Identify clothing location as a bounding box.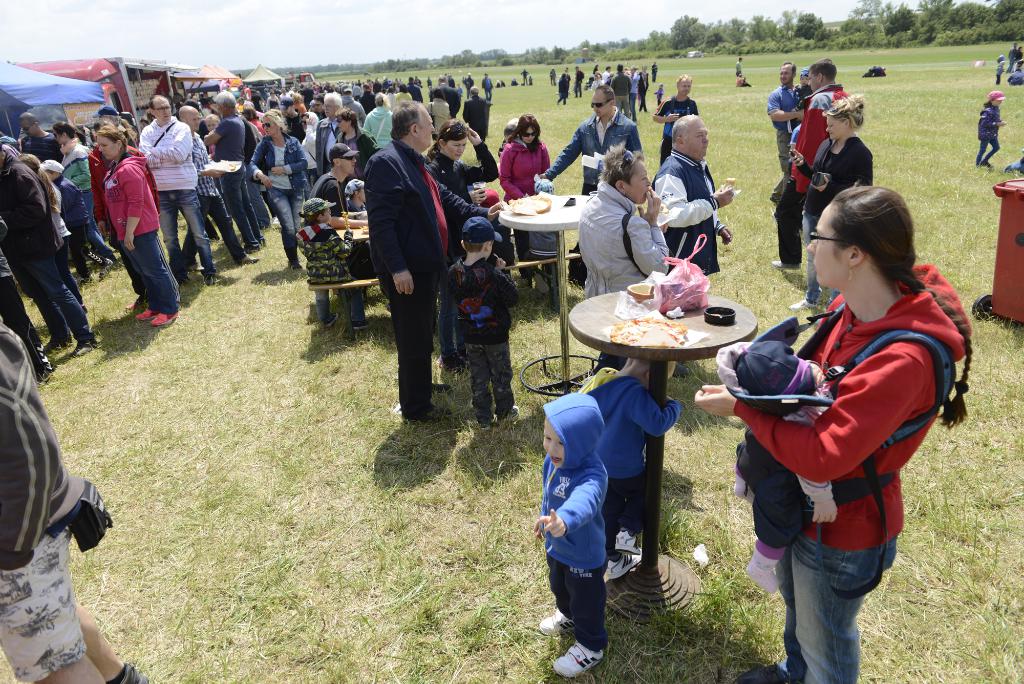
bbox=(580, 362, 688, 531).
